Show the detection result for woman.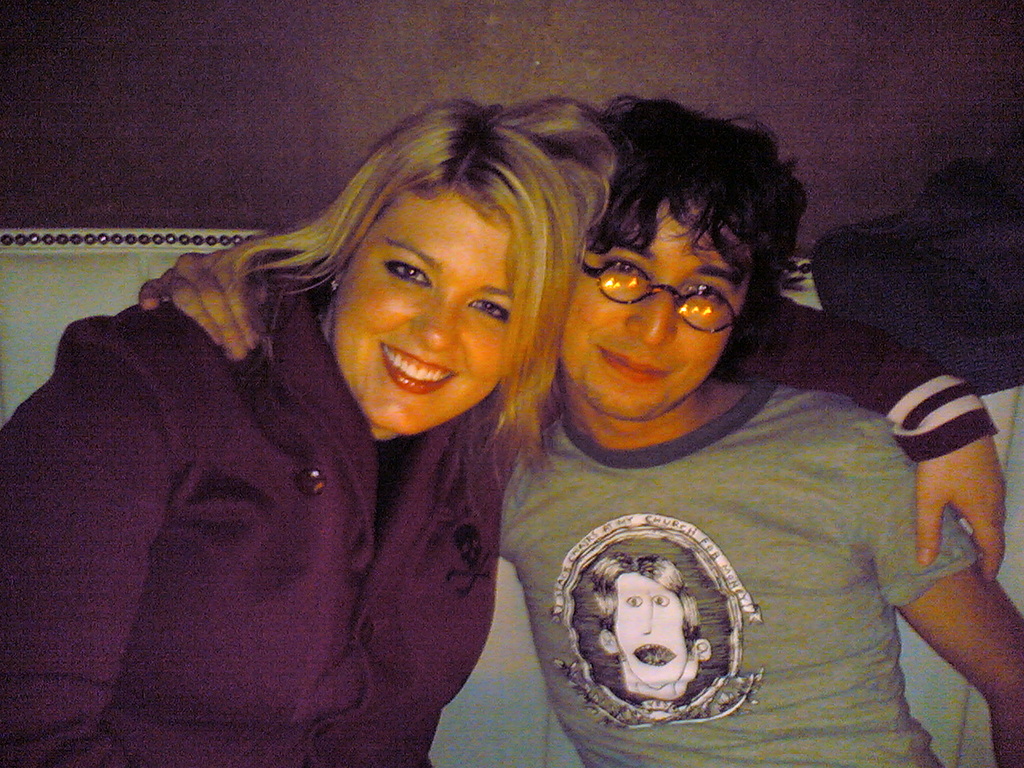
(left=0, top=91, right=1004, bottom=767).
